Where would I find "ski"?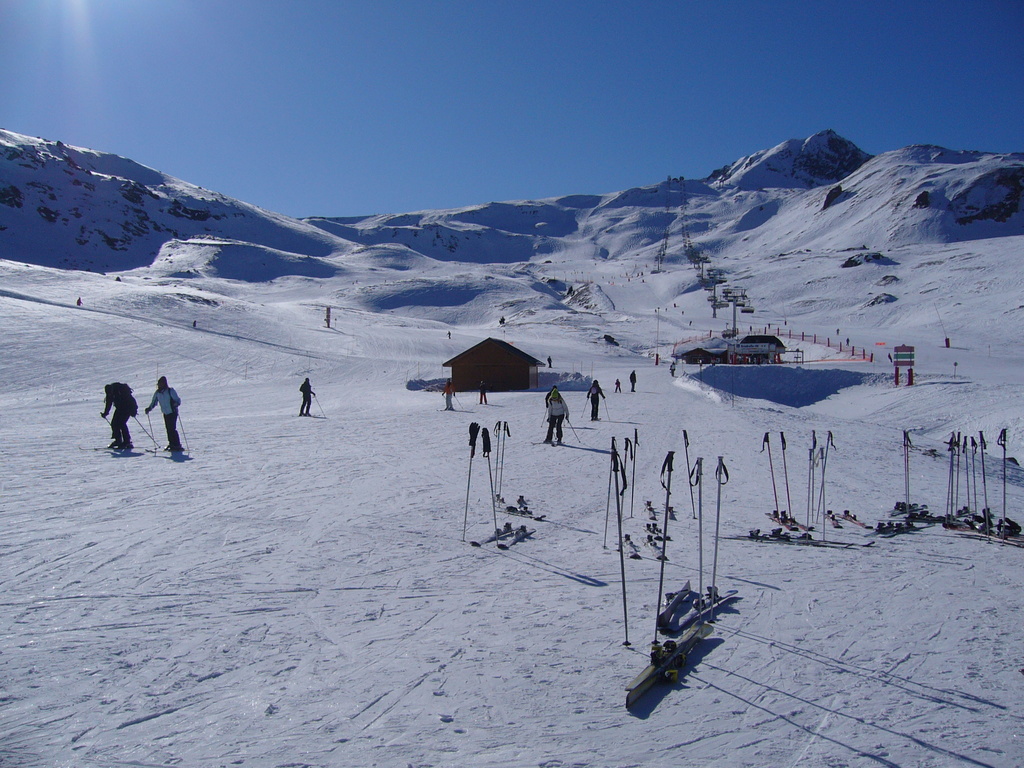
At (762,486,813,533).
